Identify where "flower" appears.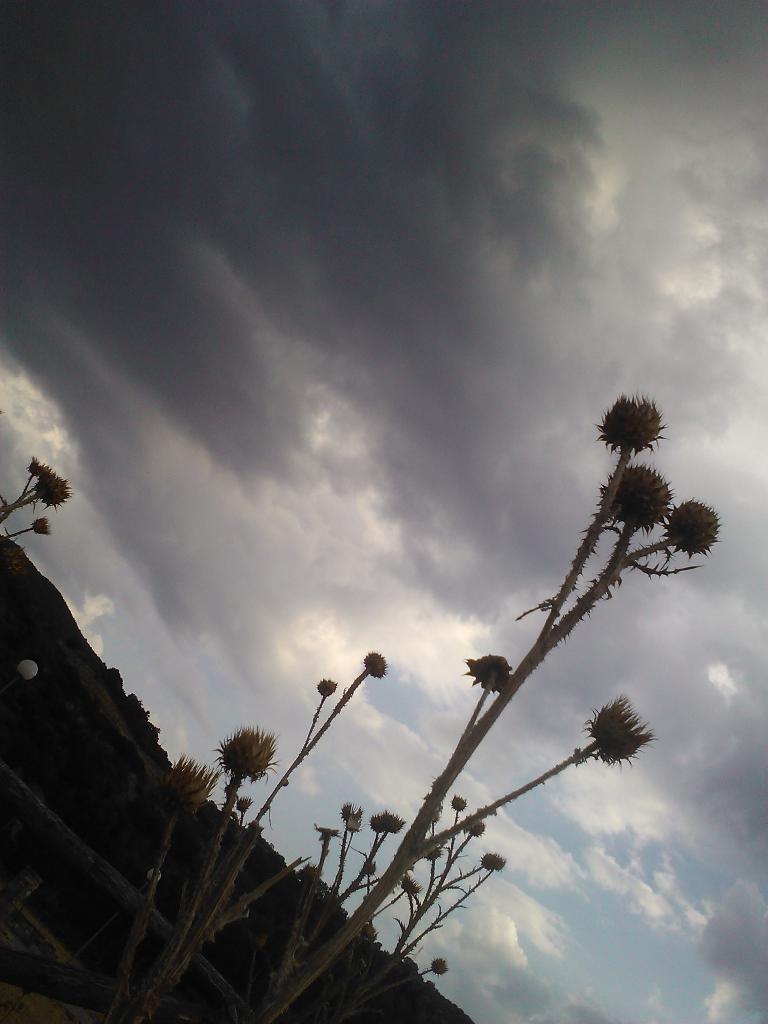
Appears at [left=665, top=503, right=723, bottom=559].
